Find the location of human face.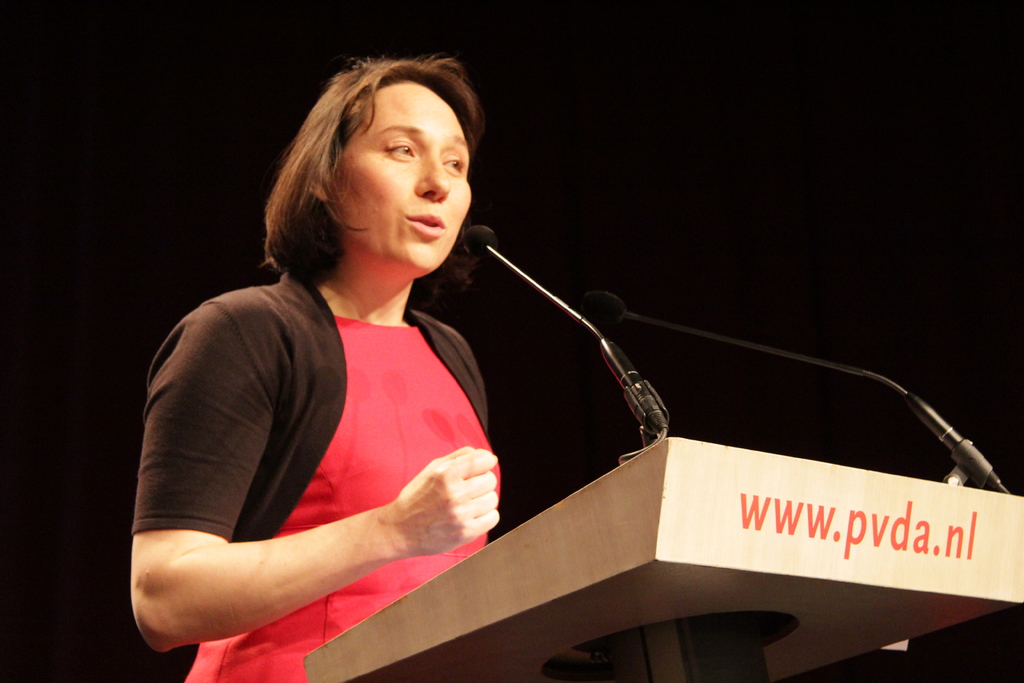
Location: 332/83/471/265.
